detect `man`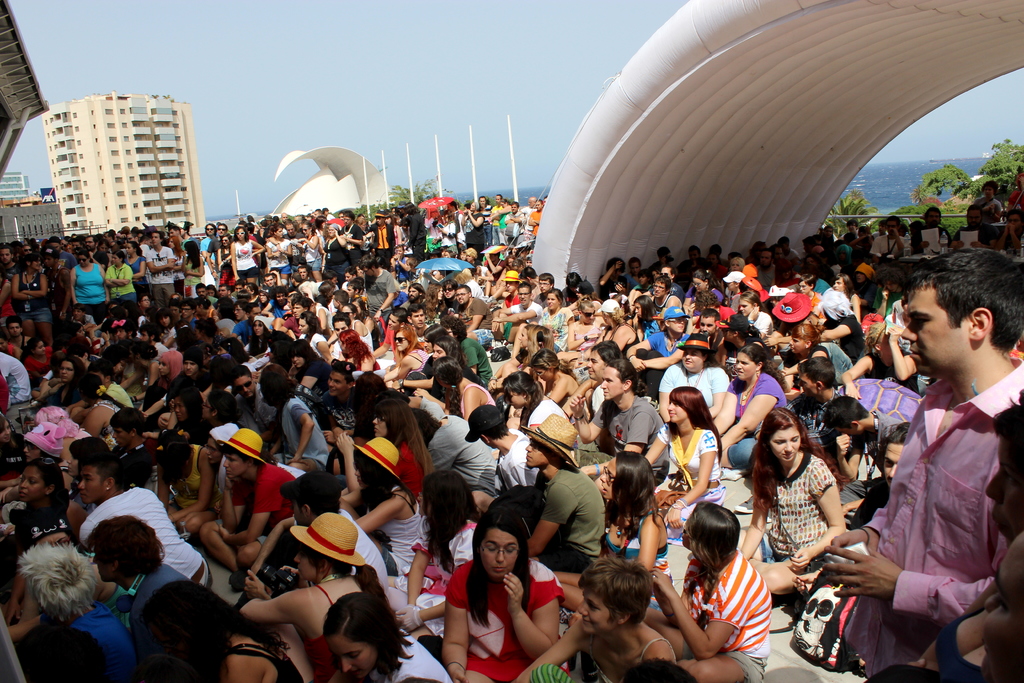
[left=274, top=292, right=311, bottom=340]
